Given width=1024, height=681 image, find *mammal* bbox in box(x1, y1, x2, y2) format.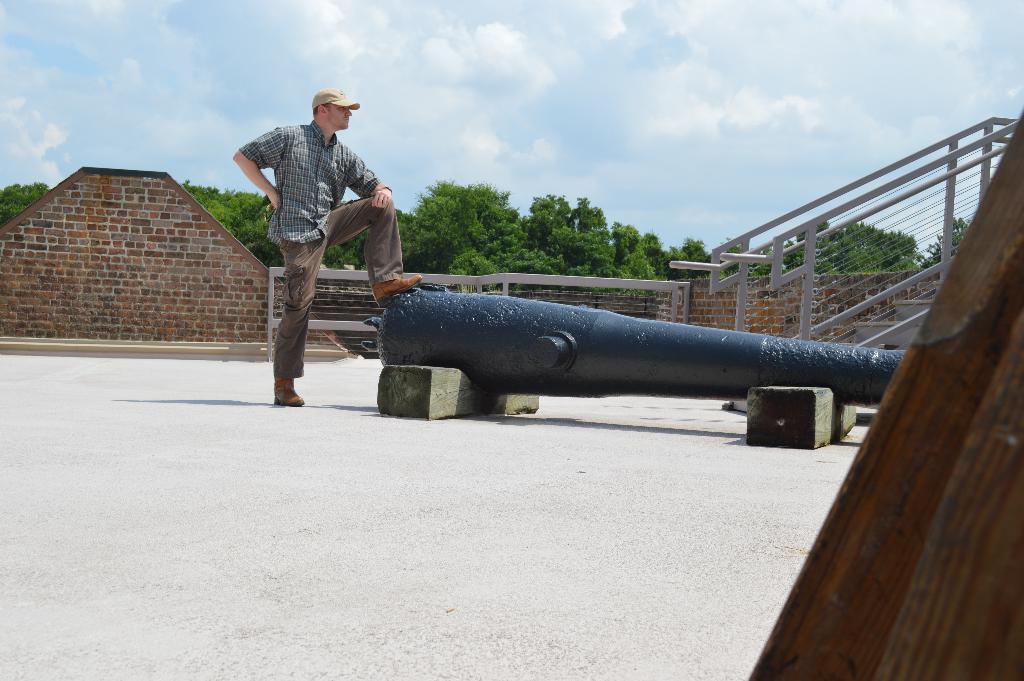
box(227, 104, 415, 404).
